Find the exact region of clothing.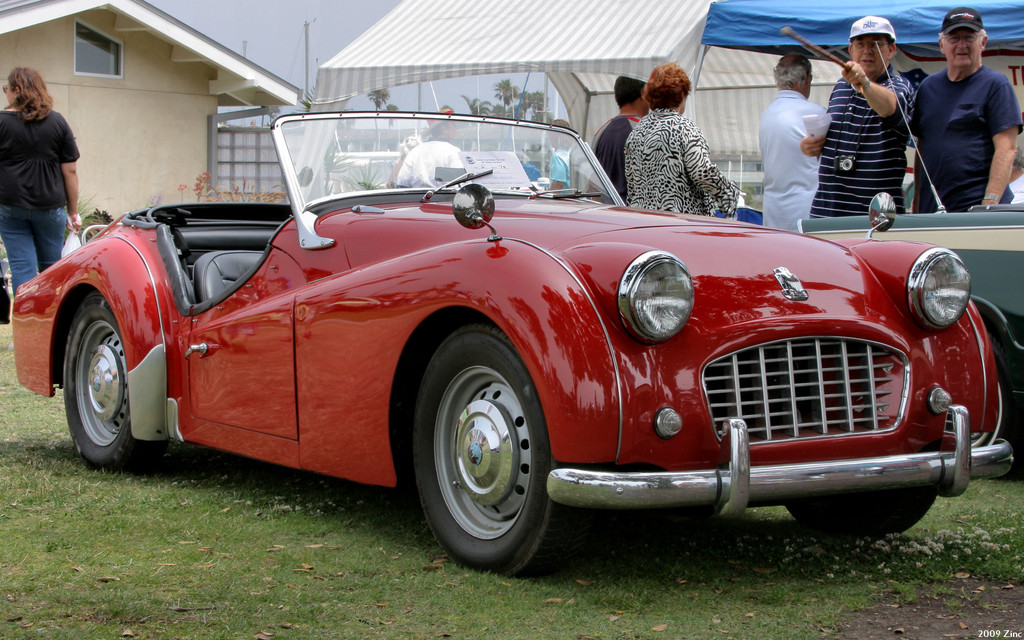
Exact region: x1=757 y1=89 x2=826 y2=228.
